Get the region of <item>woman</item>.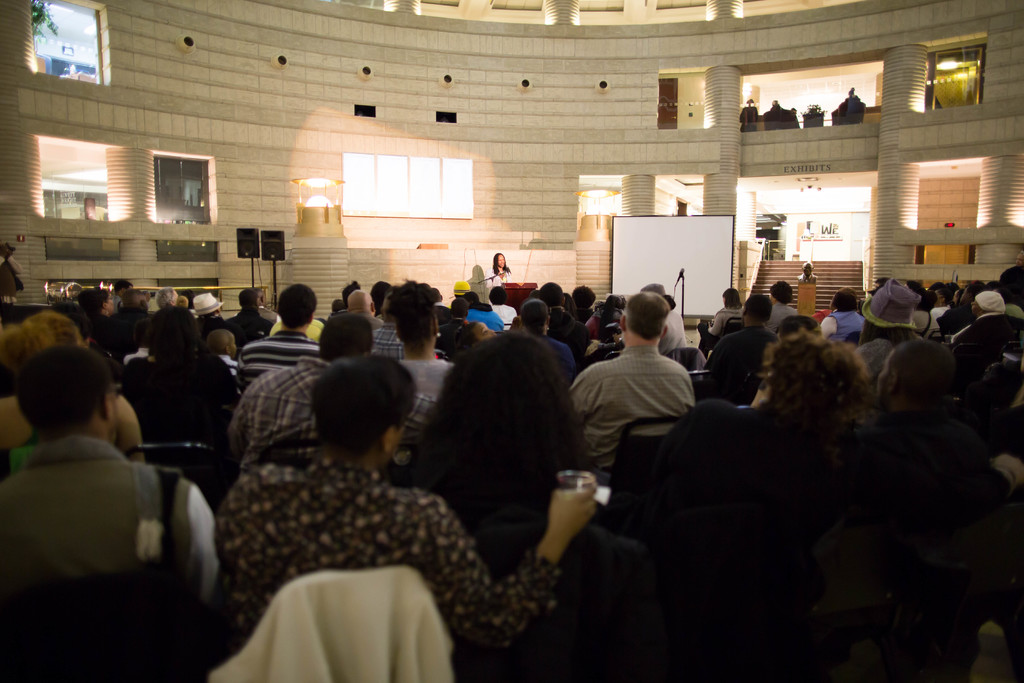
locate(0, 309, 148, 465).
